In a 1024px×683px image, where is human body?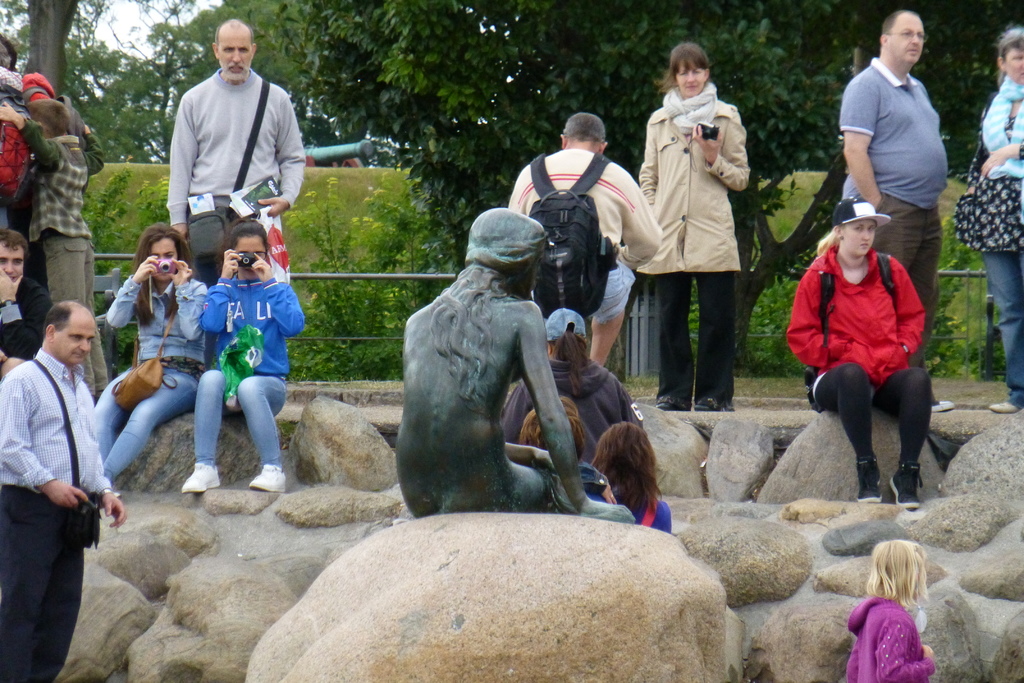
161, 19, 308, 294.
